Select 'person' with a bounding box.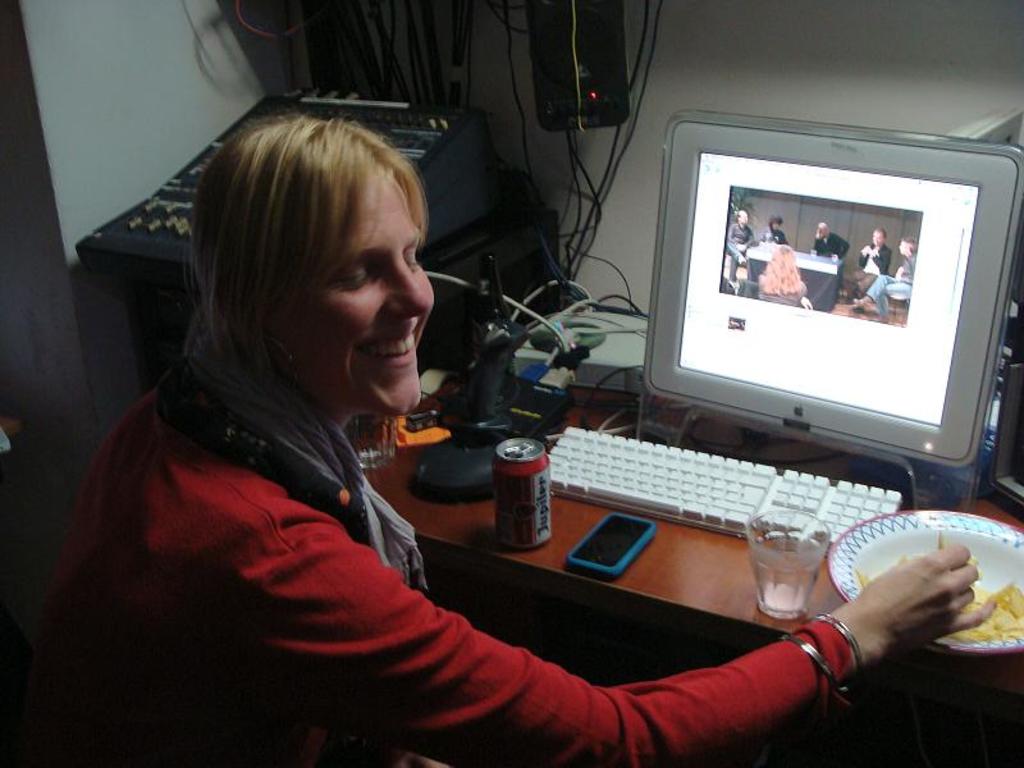
bbox(33, 113, 978, 767).
